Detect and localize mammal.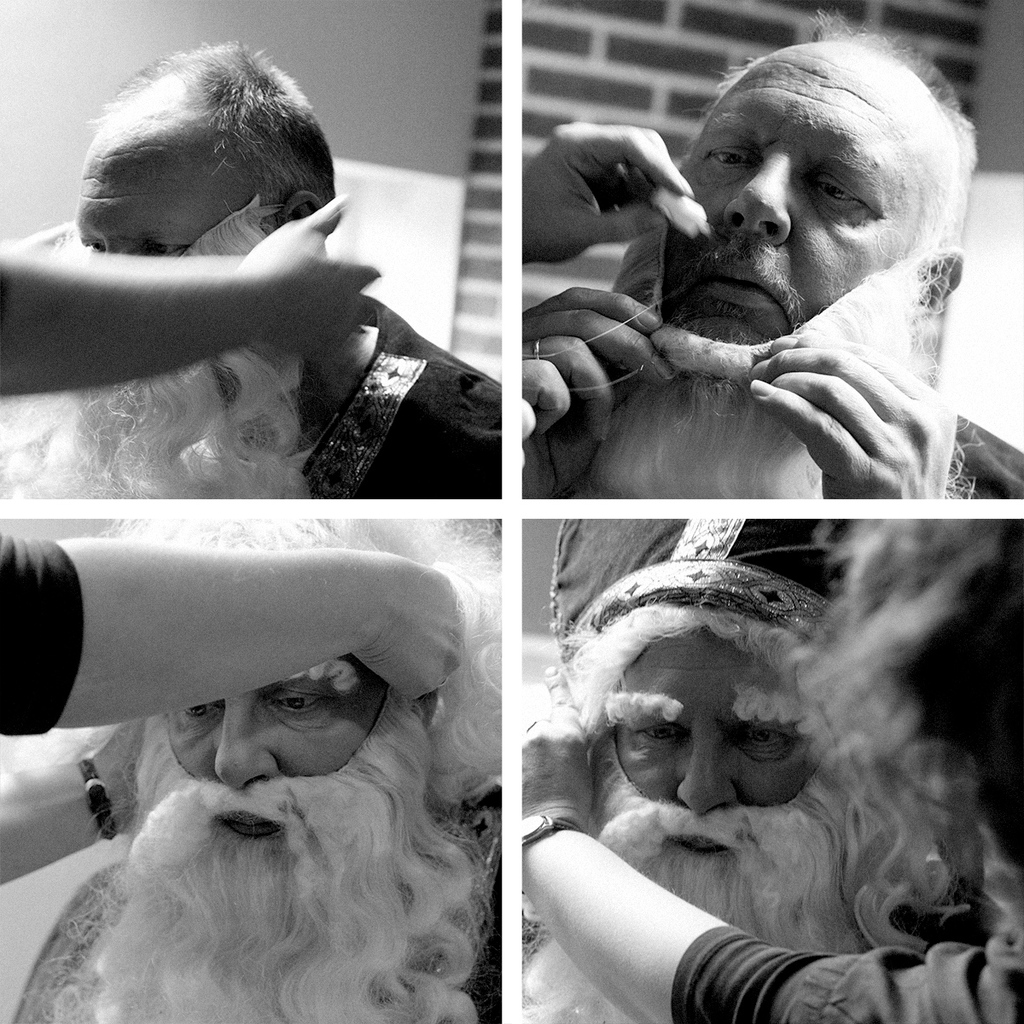
Localized at box=[512, 519, 1023, 1023].
